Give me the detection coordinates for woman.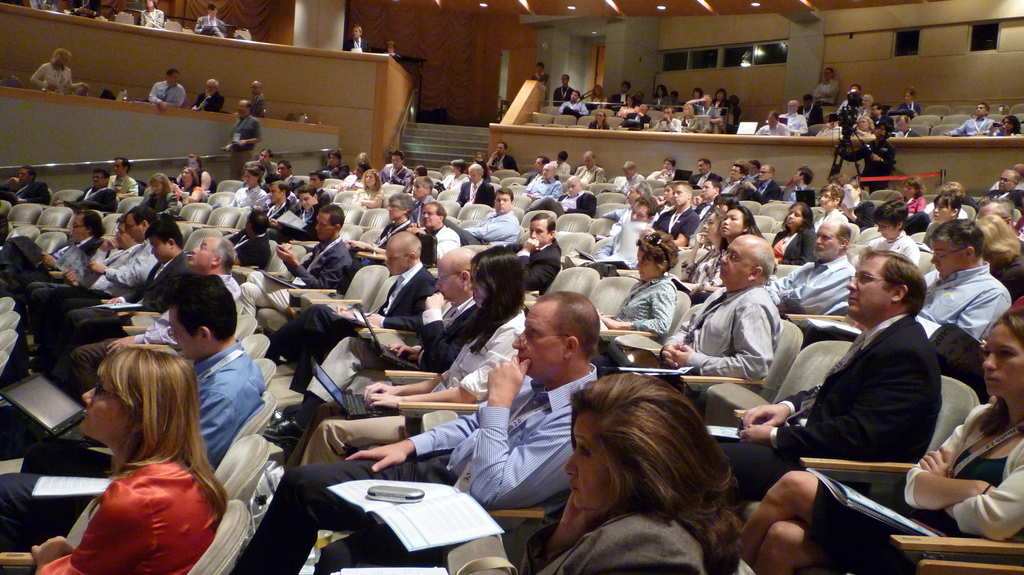
pyautogui.locateOnScreen(648, 83, 667, 104).
